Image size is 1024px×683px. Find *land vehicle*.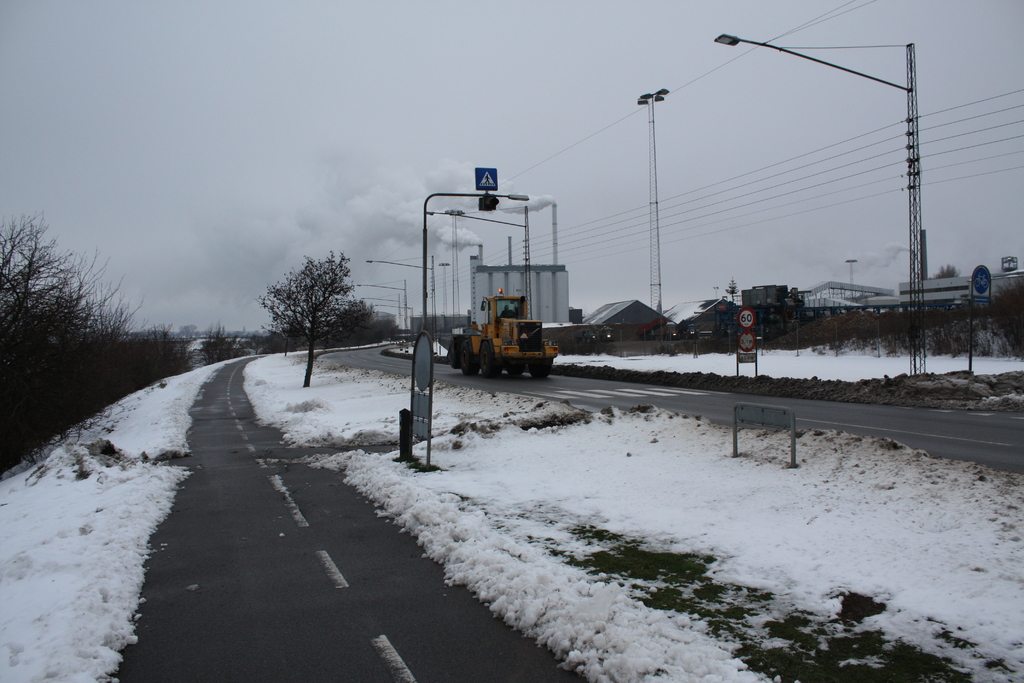
crop(447, 299, 576, 370).
